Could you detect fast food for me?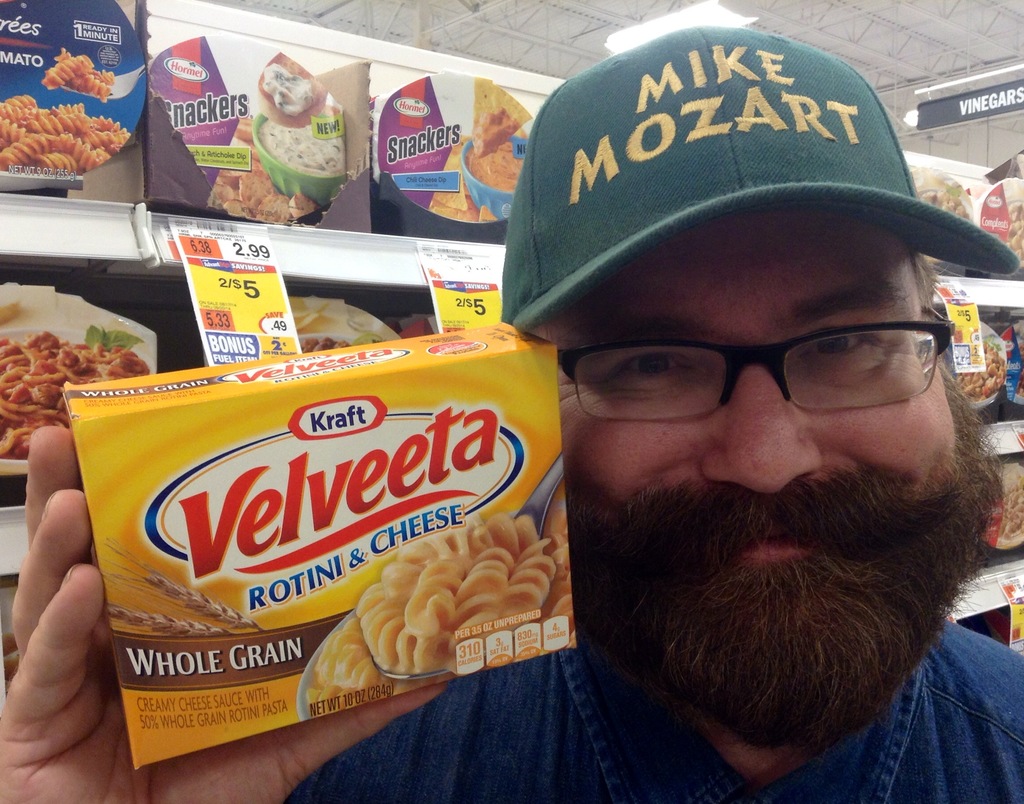
Detection result: 212/109/321/227.
